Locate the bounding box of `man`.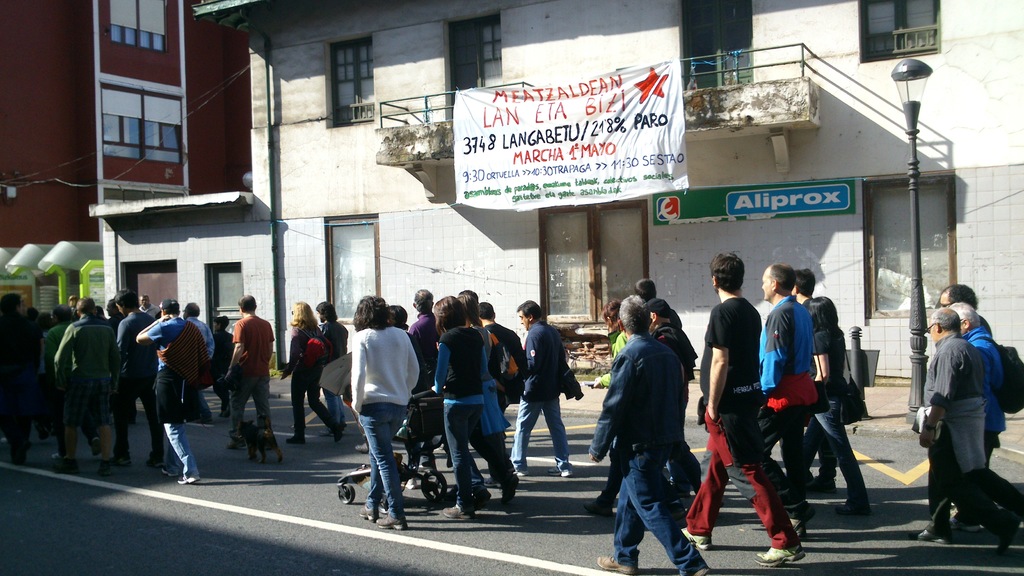
Bounding box: (751,257,819,532).
